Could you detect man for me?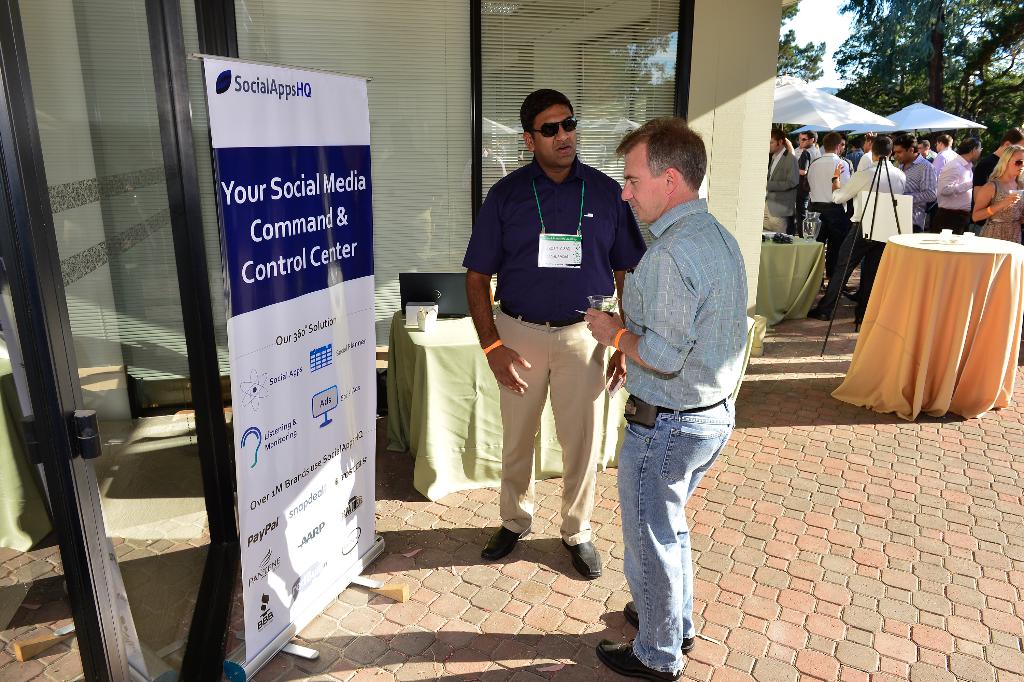
Detection result: bbox=(457, 85, 653, 581).
